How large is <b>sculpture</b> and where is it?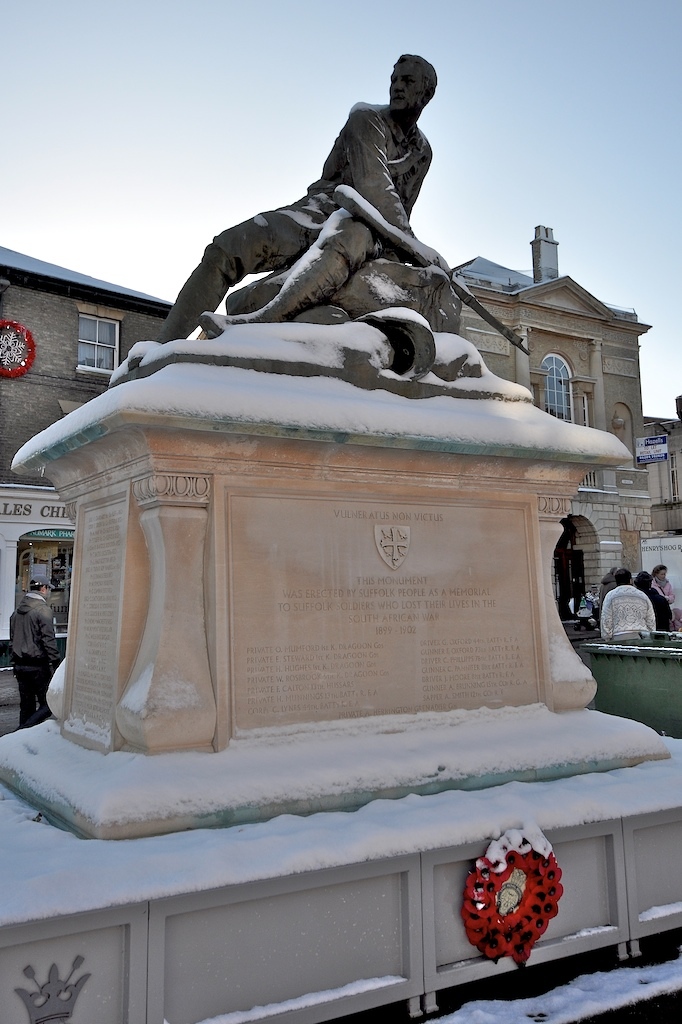
Bounding box: bbox=[96, 31, 472, 374].
